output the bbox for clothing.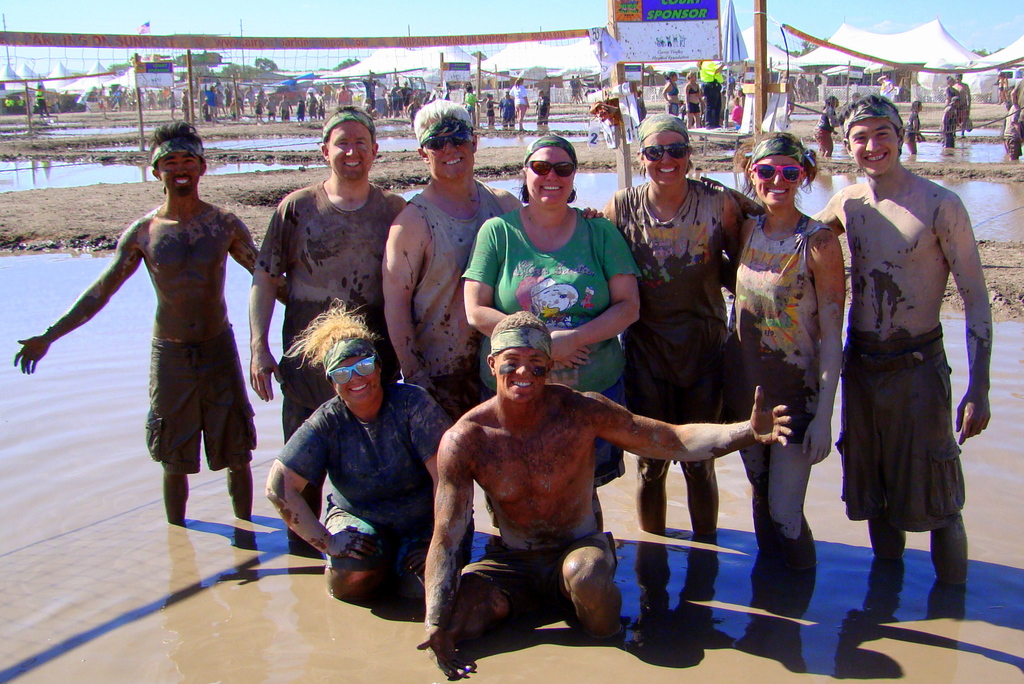
left=740, top=177, right=849, bottom=468.
